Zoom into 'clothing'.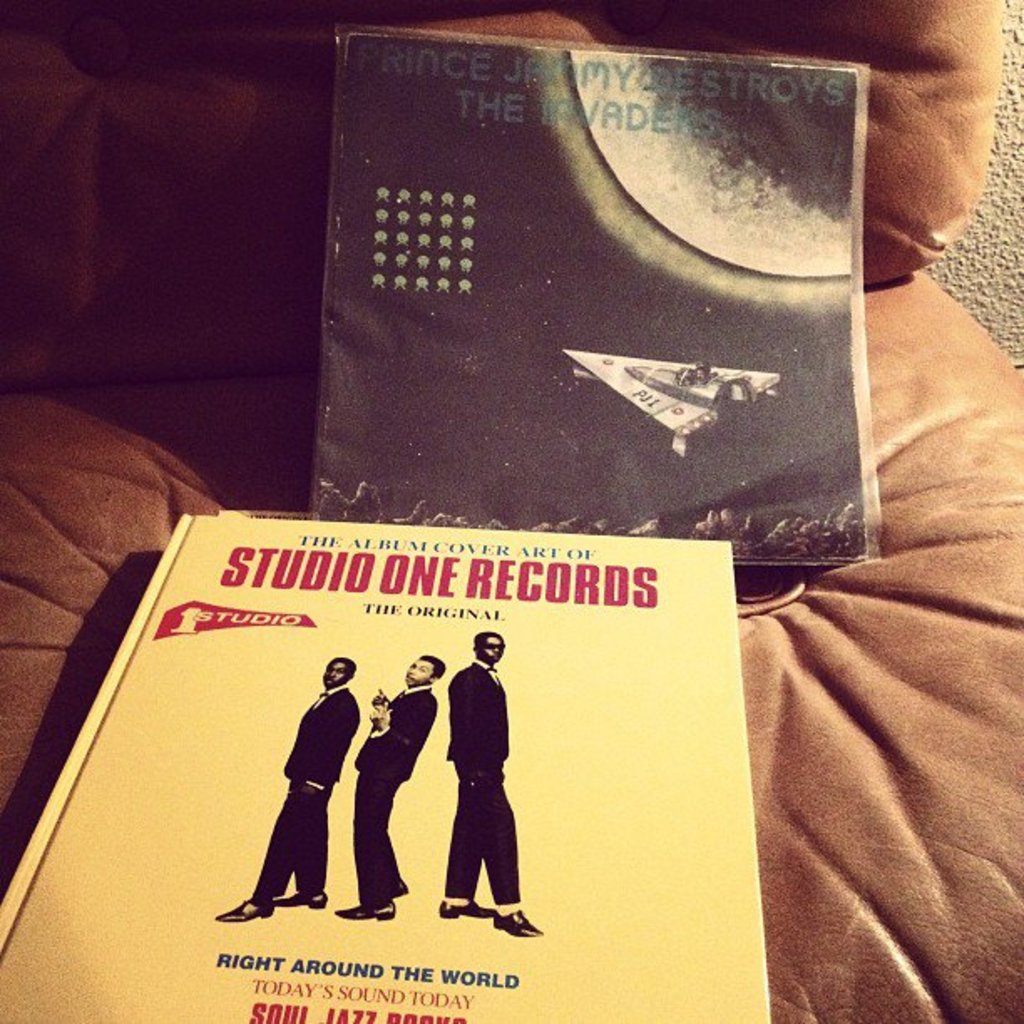
Zoom target: <bbox>256, 679, 361, 902</bbox>.
